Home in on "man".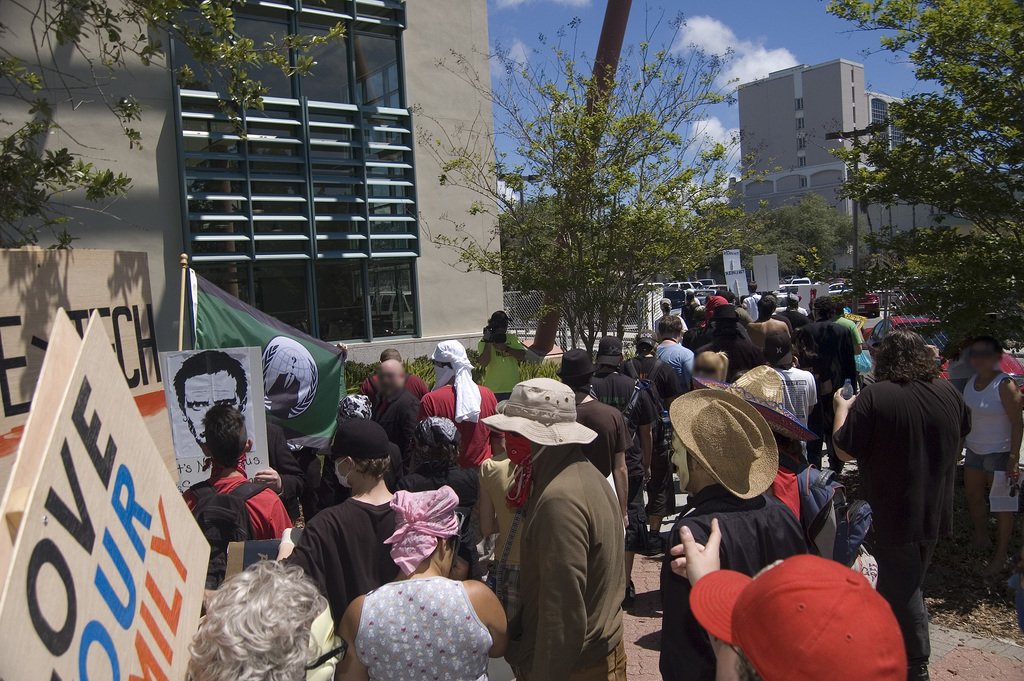
Homed in at 830,329,969,680.
